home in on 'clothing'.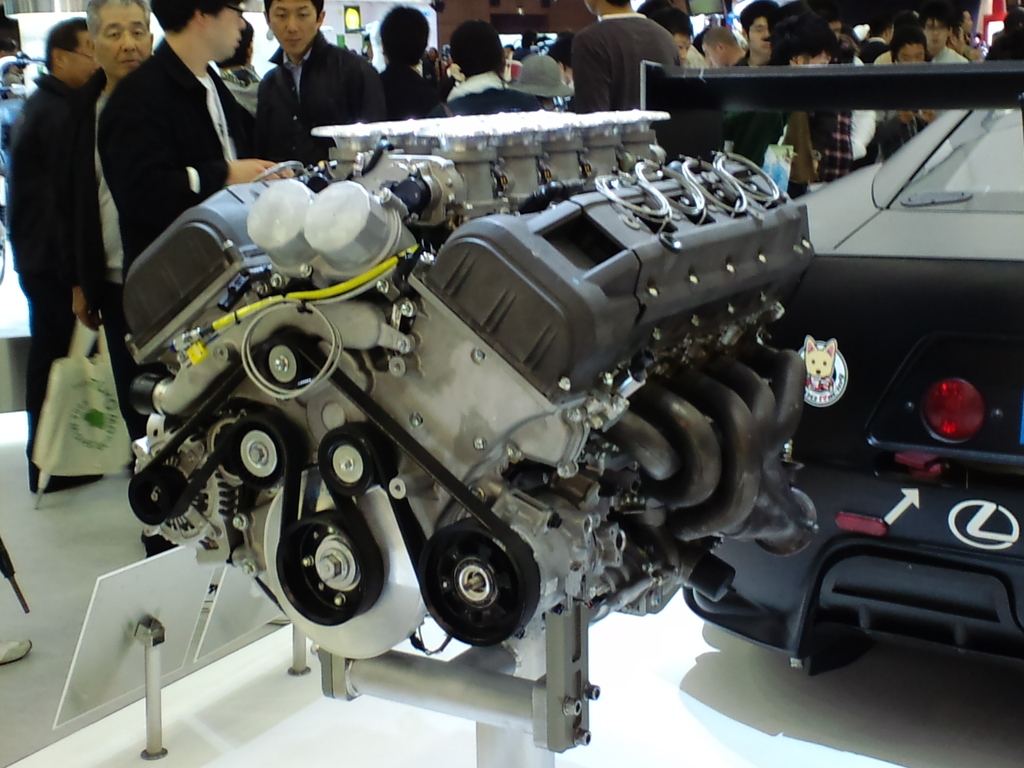
Homed in at {"x1": 446, "y1": 72, "x2": 538, "y2": 114}.
